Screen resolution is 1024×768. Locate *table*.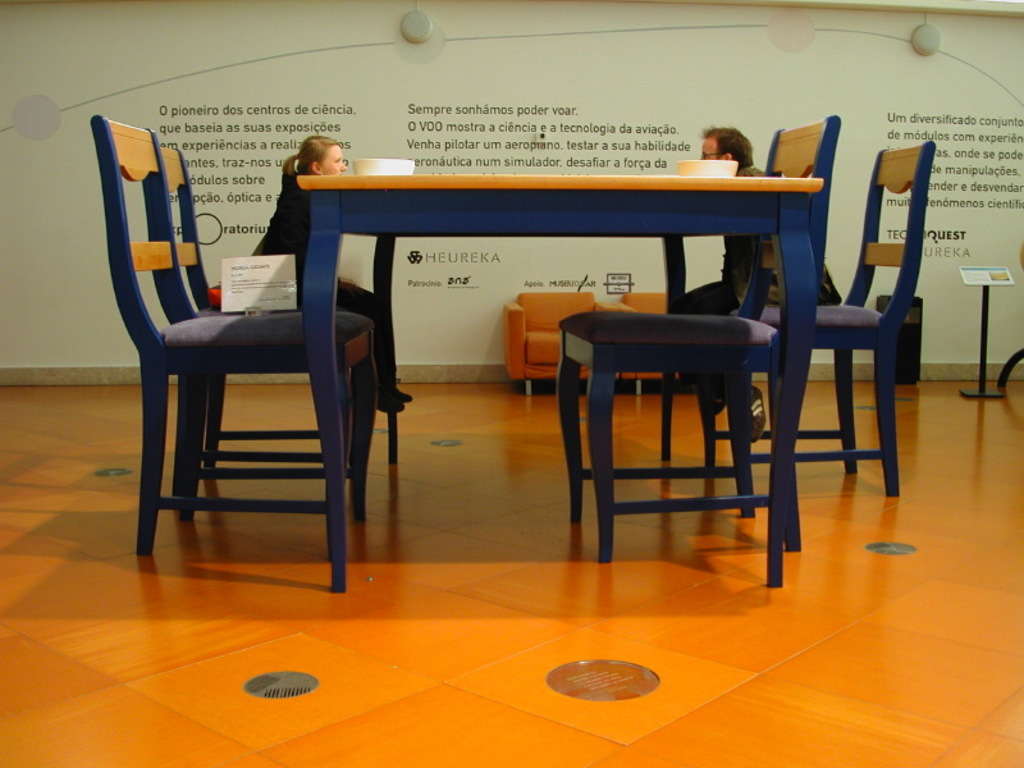
<region>328, 177, 806, 556</region>.
